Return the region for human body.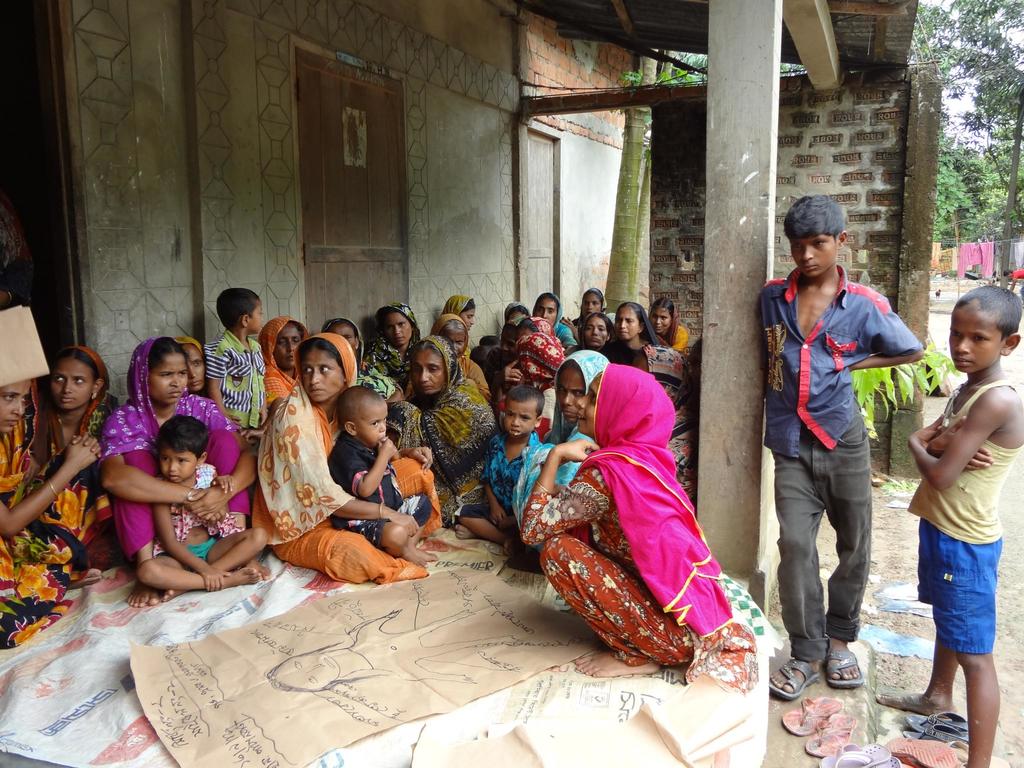
346,606,503,688.
